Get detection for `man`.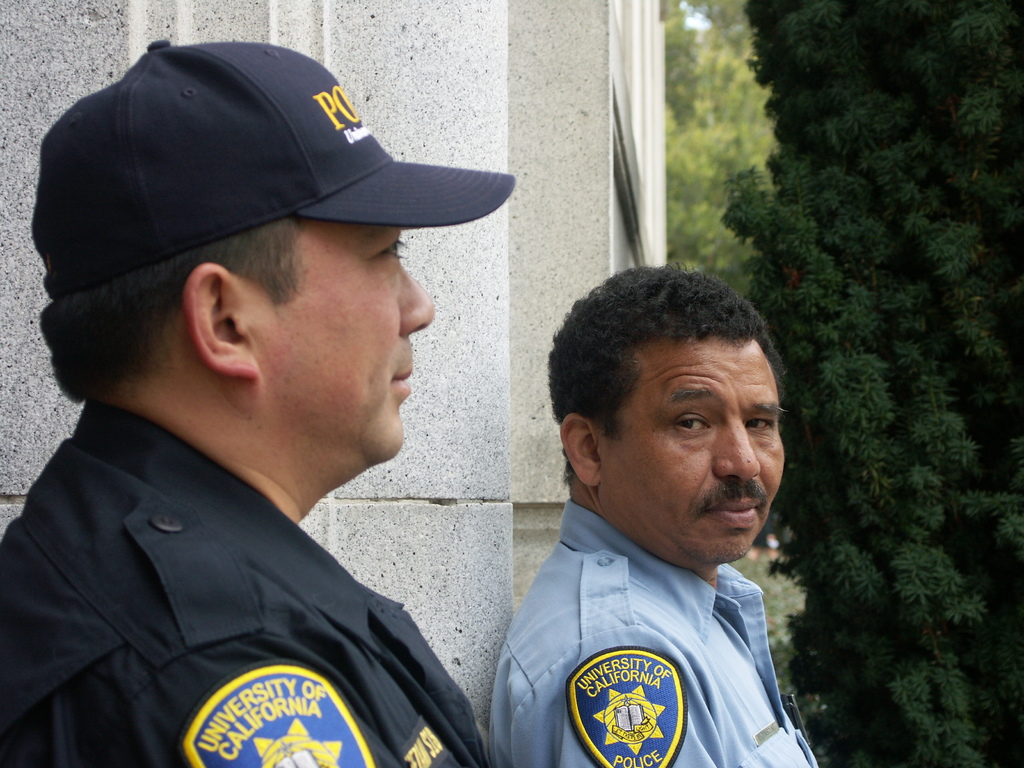
Detection: x1=484, y1=260, x2=822, y2=767.
